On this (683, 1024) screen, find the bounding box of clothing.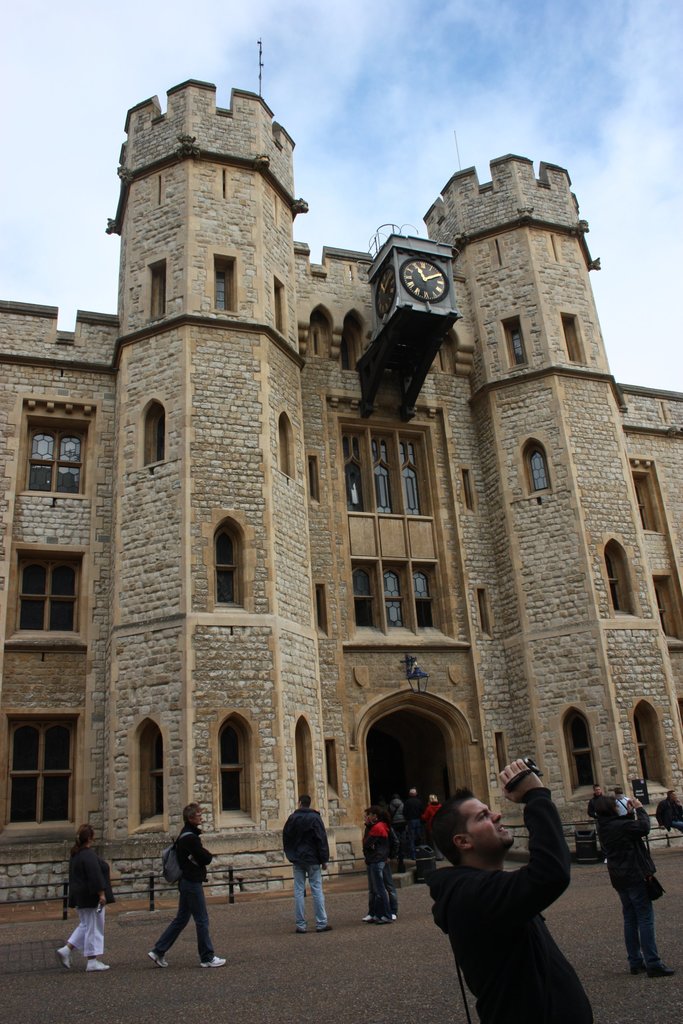
Bounding box: select_region(363, 820, 399, 911).
